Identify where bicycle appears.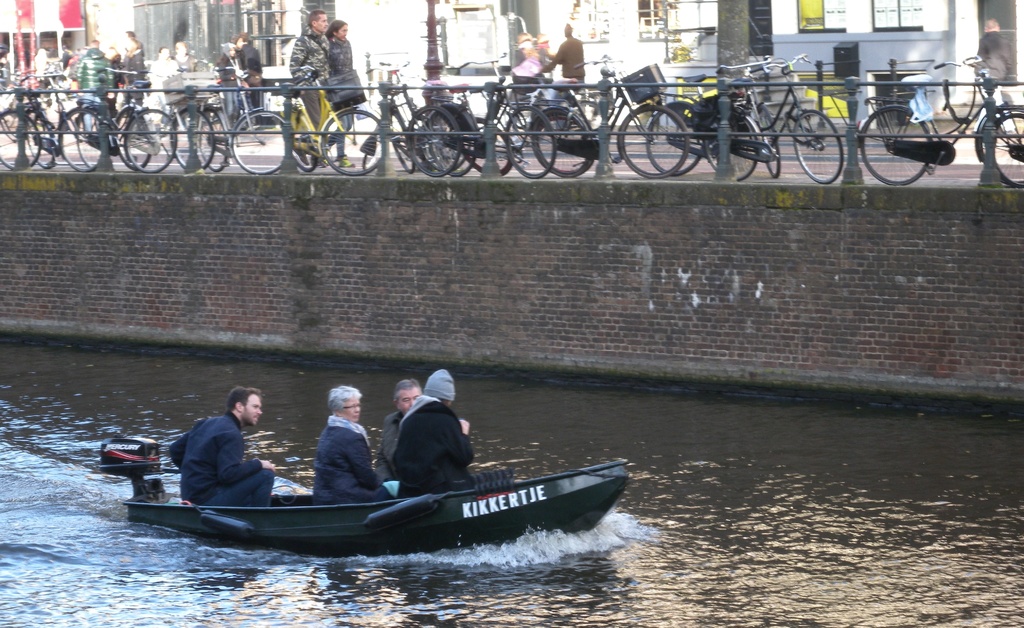
Appears at (left=269, top=61, right=374, bottom=166).
